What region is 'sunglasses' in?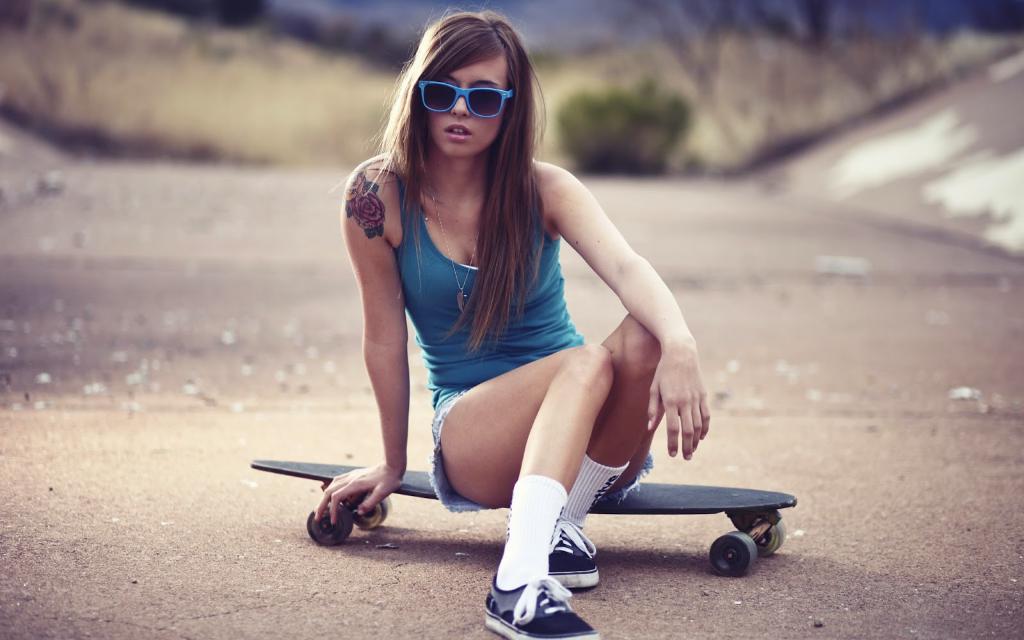
419/83/515/120.
